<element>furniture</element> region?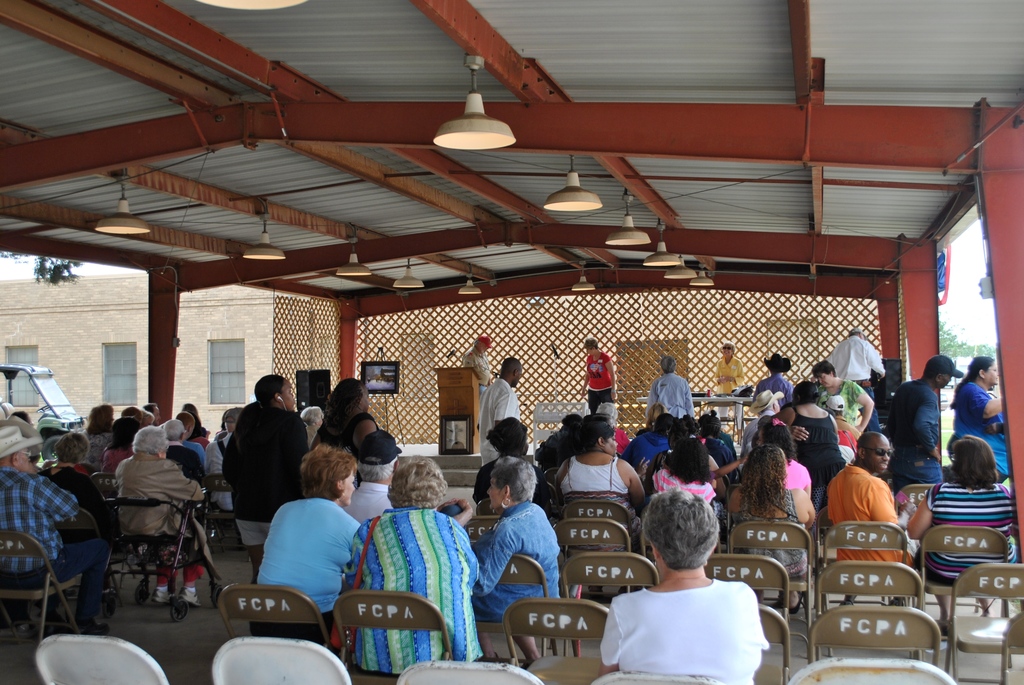
l=5, t=531, r=85, b=631
